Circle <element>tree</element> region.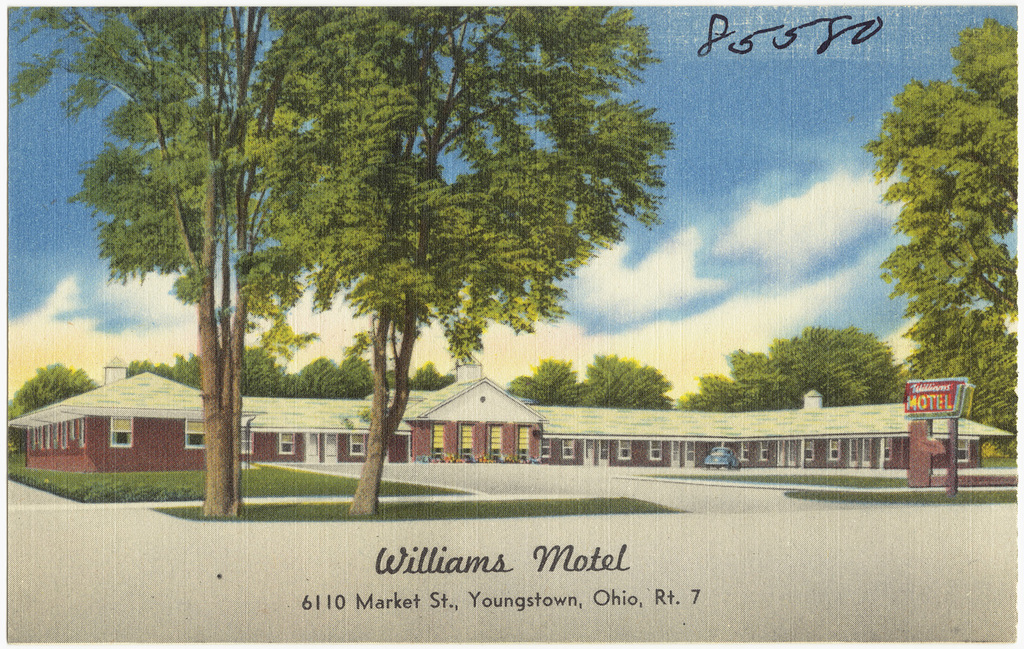
Region: region(3, 0, 765, 605).
